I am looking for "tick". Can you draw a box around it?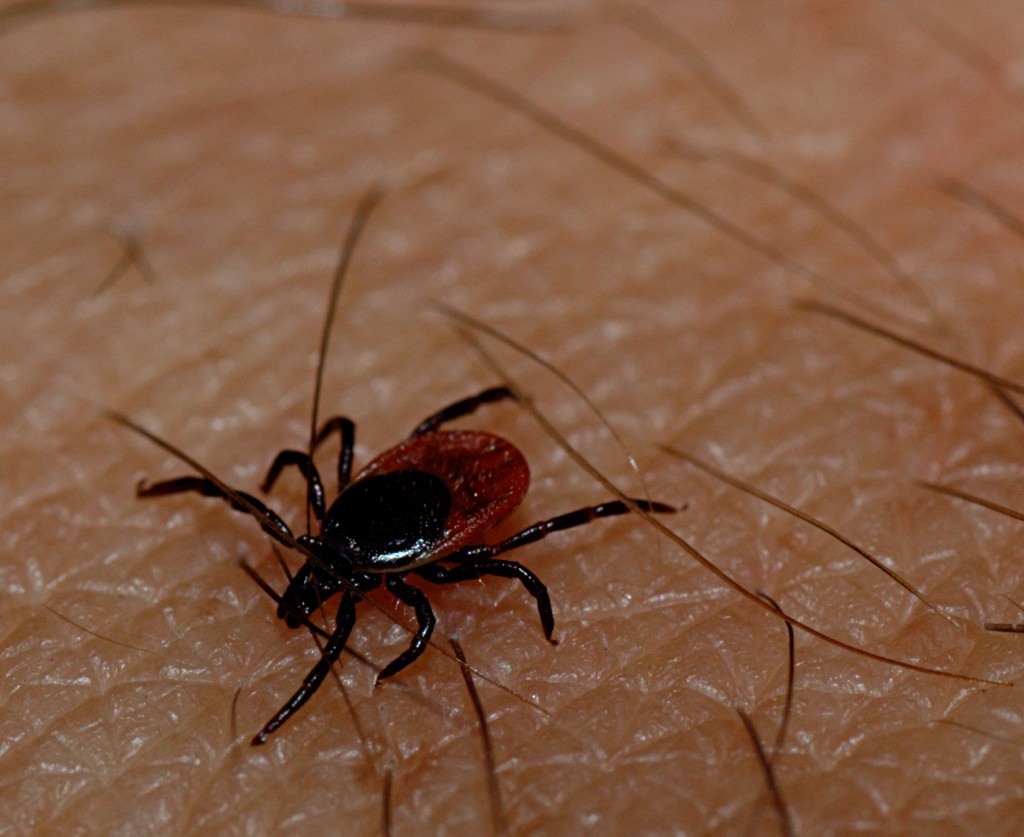
Sure, the bounding box is pyautogui.locateOnScreen(139, 379, 684, 760).
